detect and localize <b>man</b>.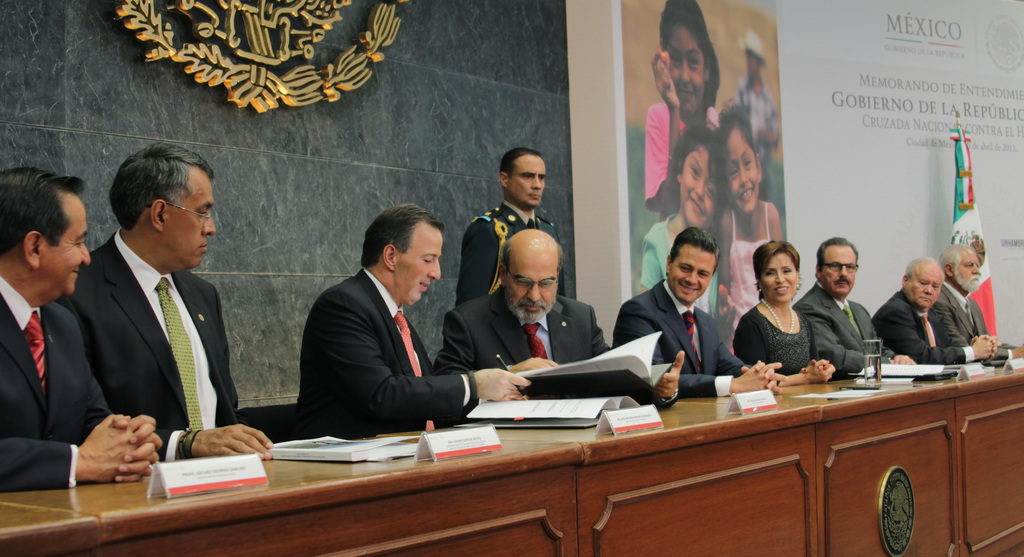
Localized at 452,147,566,308.
